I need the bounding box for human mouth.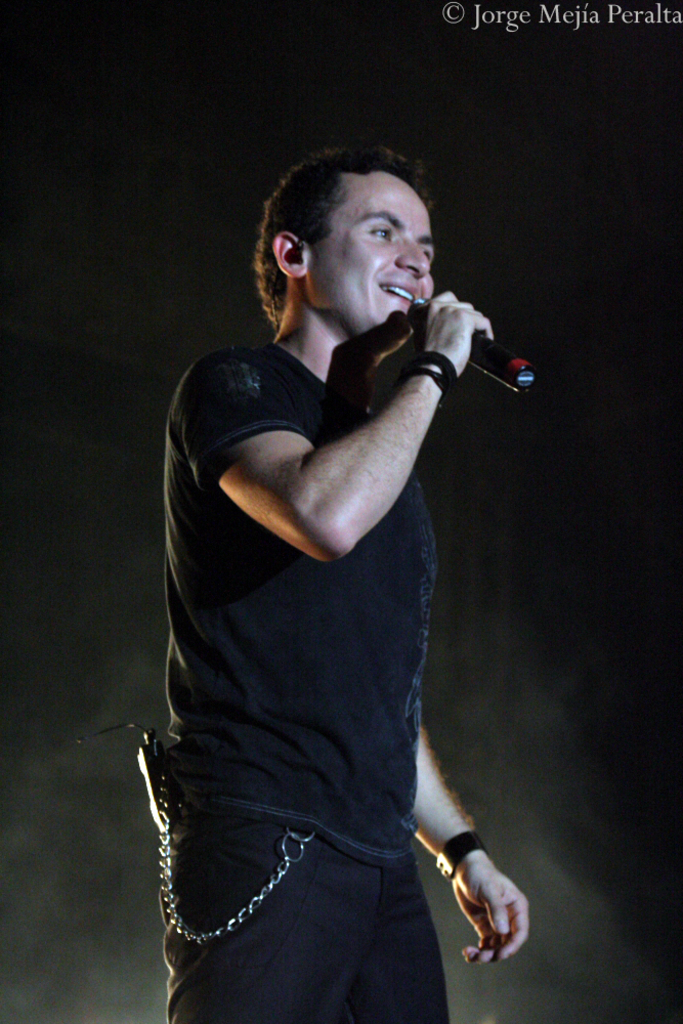
Here it is: [left=379, top=278, right=423, bottom=307].
